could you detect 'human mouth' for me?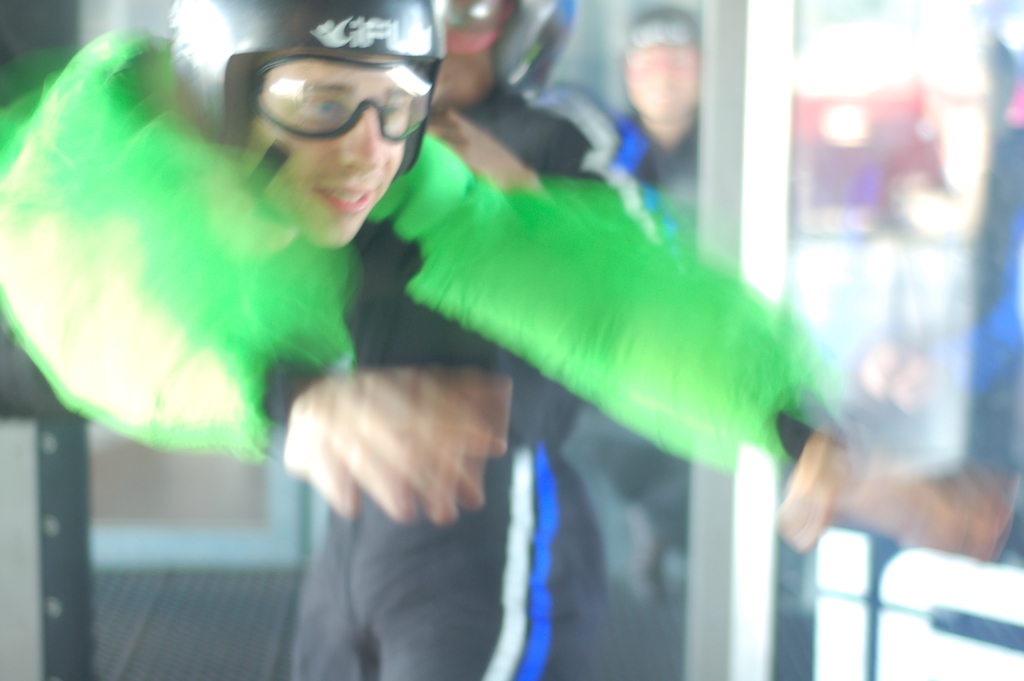
Detection result: (x1=310, y1=180, x2=372, y2=214).
